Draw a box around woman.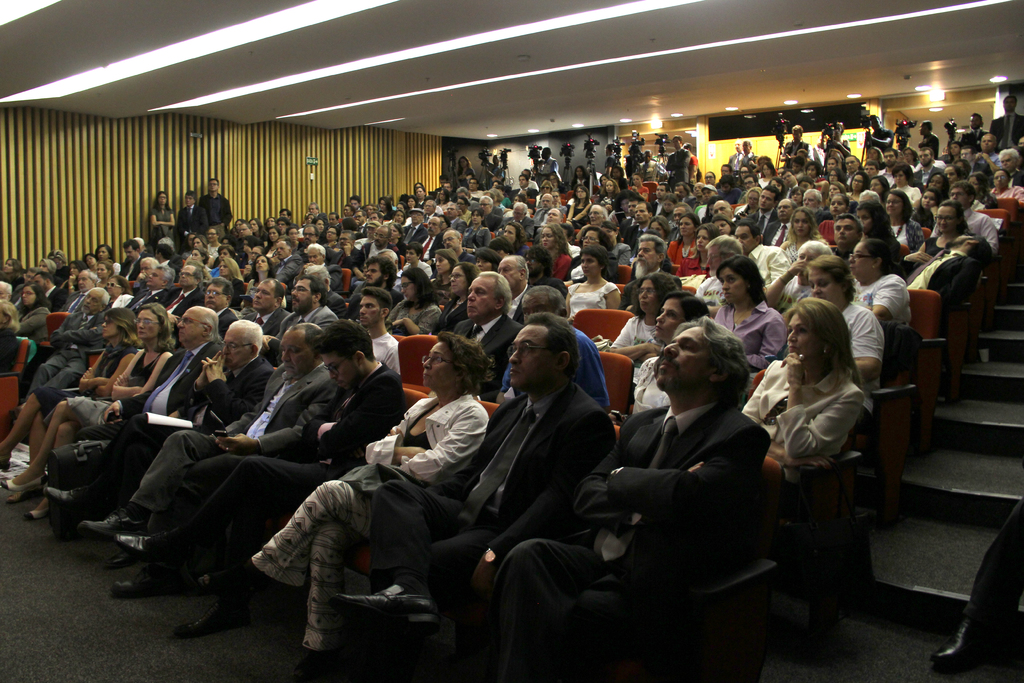
locate(592, 276, 689, 373).
